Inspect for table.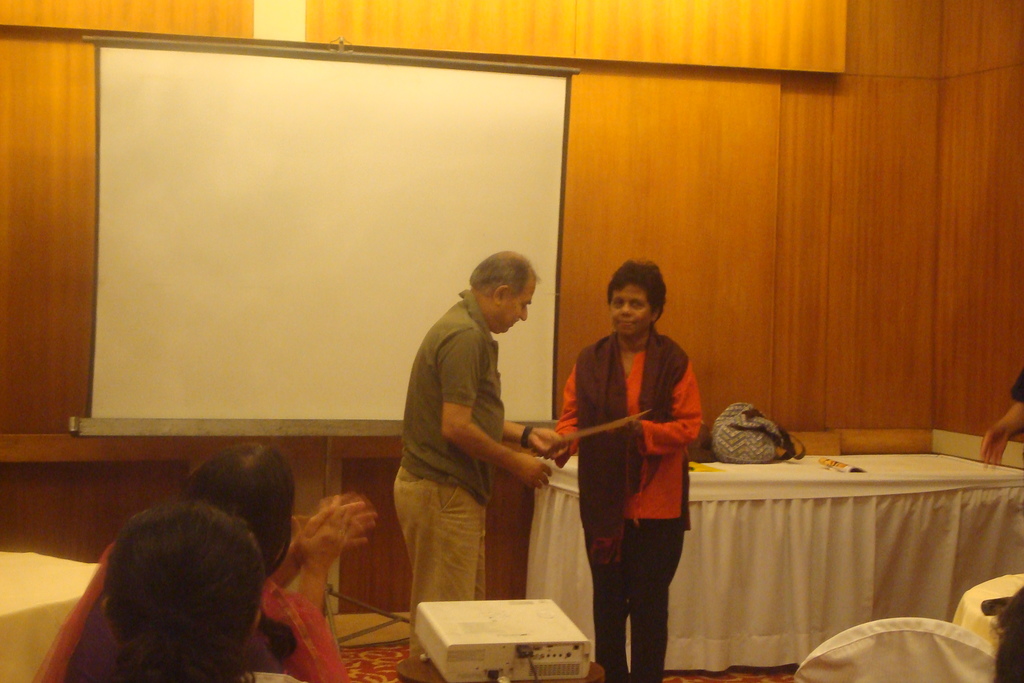
Inspection: 0:543:125:682.
